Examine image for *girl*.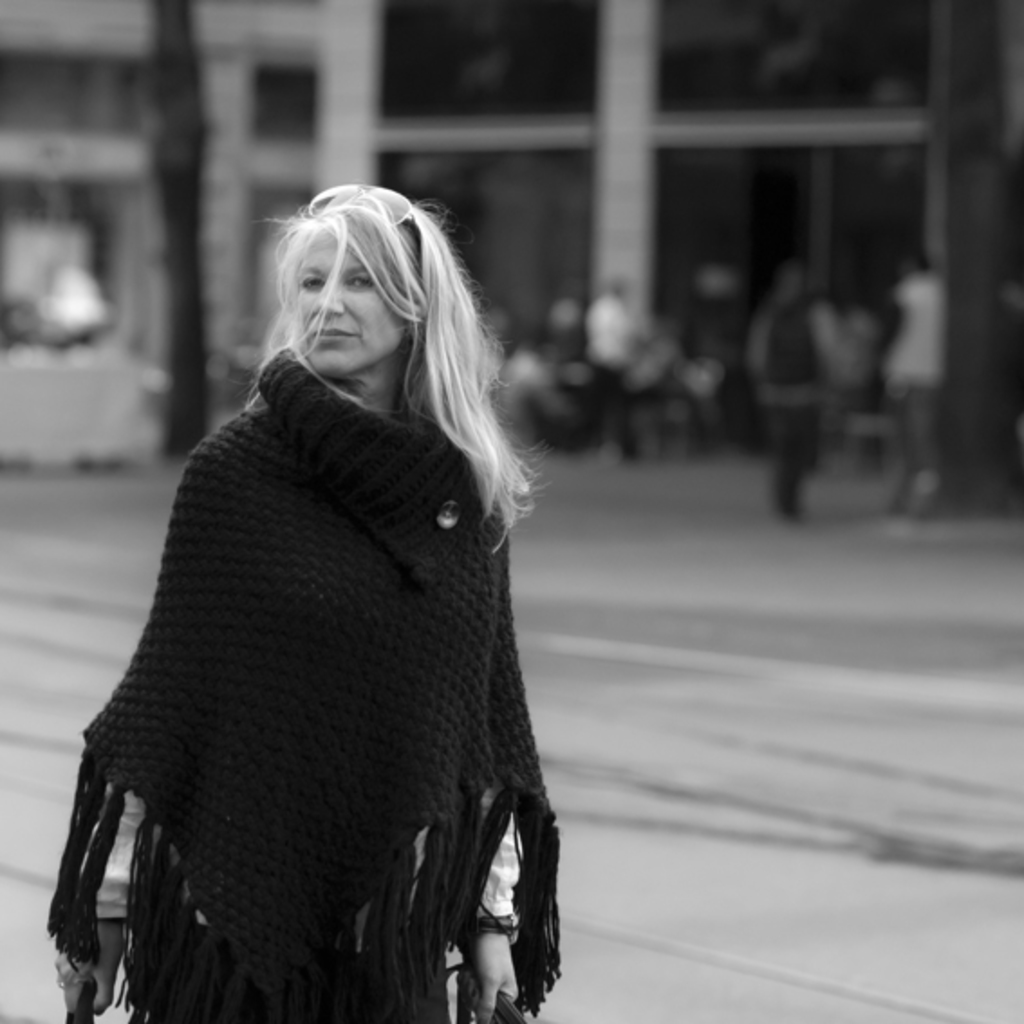
Examination result: locate(45, 177, 571, 1022).
